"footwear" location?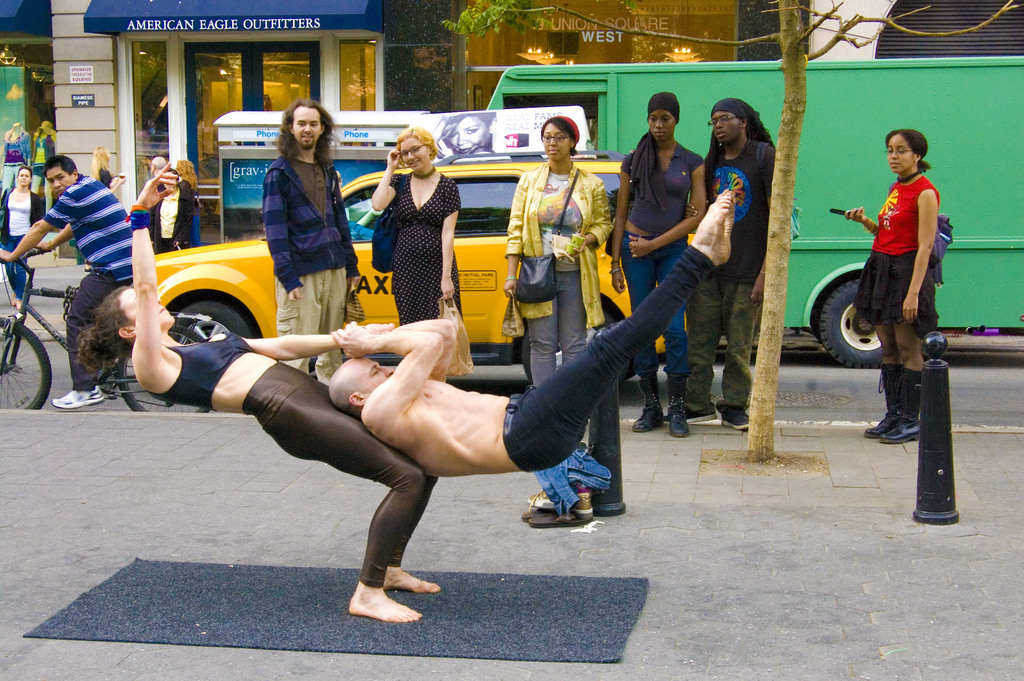
47,384,107,410
